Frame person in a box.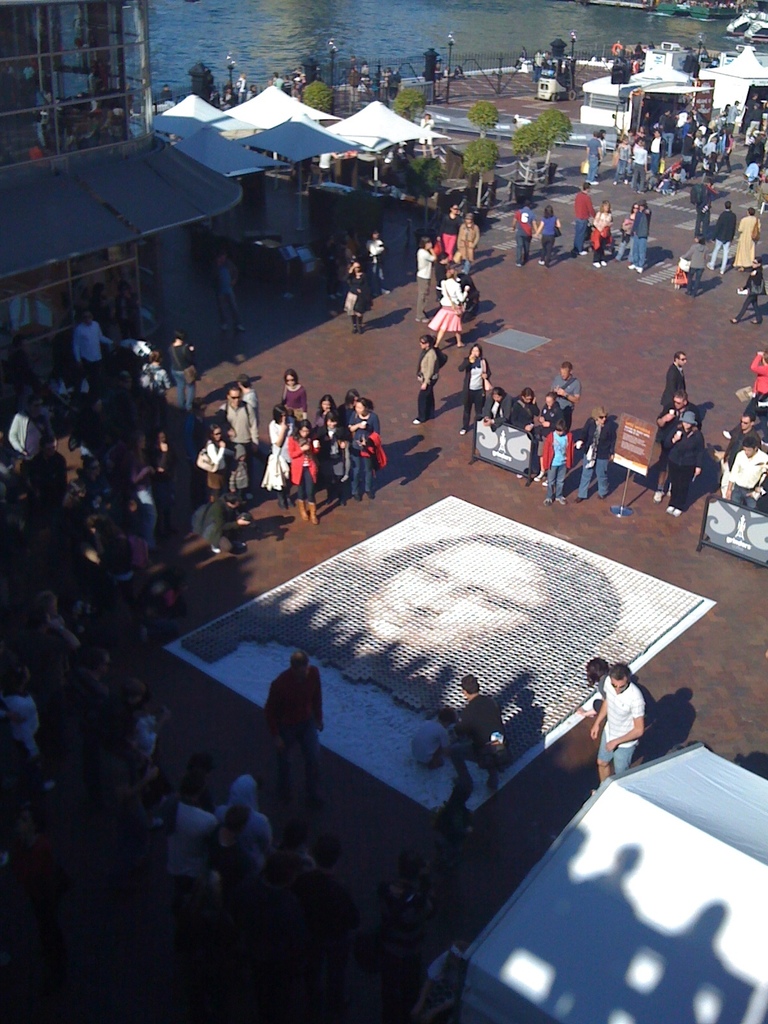
<bbox>577, 404, 614, 496</bbox>.
